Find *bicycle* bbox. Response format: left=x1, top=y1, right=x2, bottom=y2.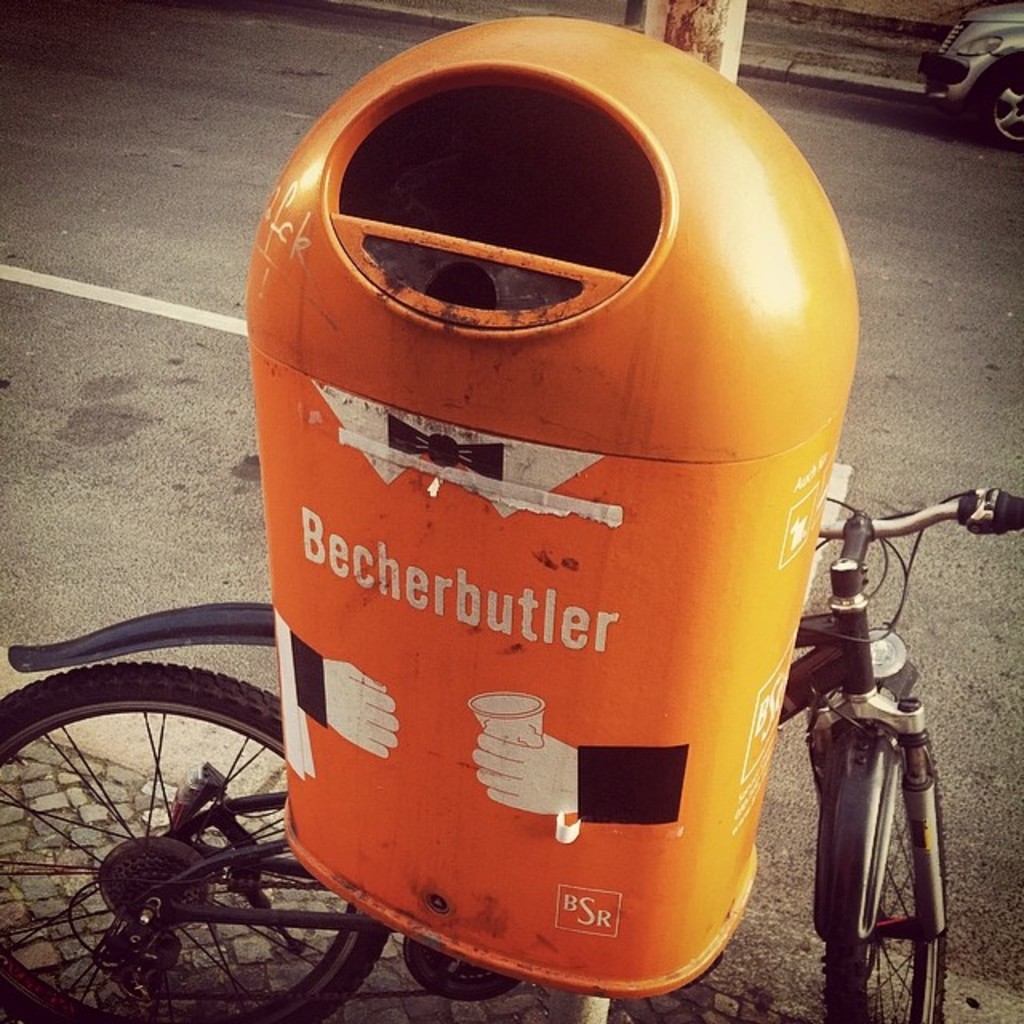
left=0, top=485, right=1022, bottom=1022.
